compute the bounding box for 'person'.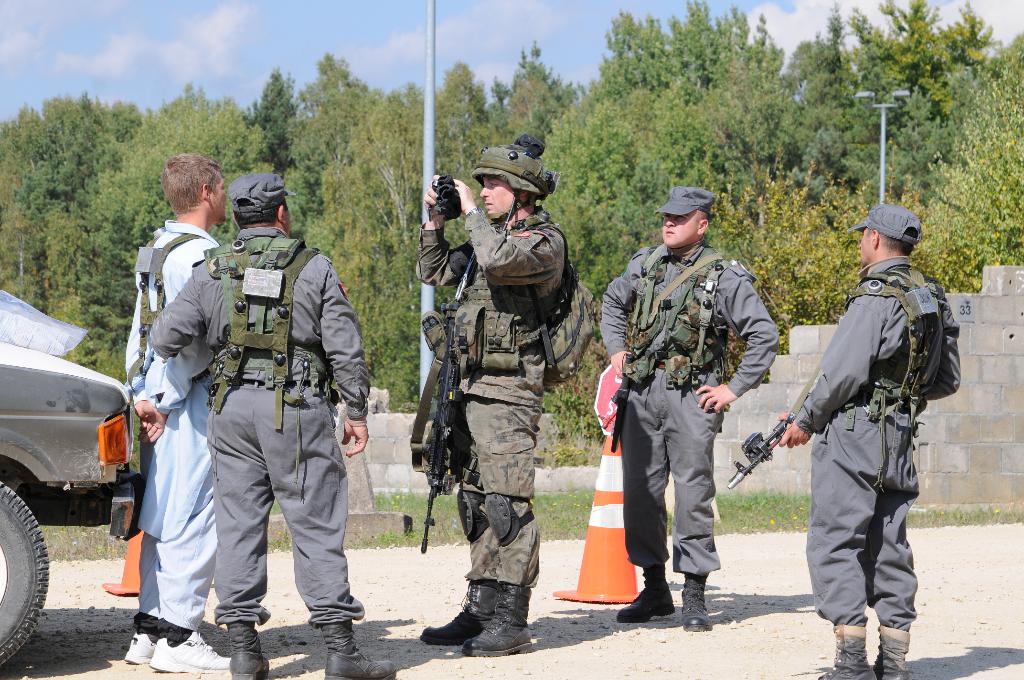
{"x1": 586, "y1": 181, "x2": 780, "y2": 625}.
